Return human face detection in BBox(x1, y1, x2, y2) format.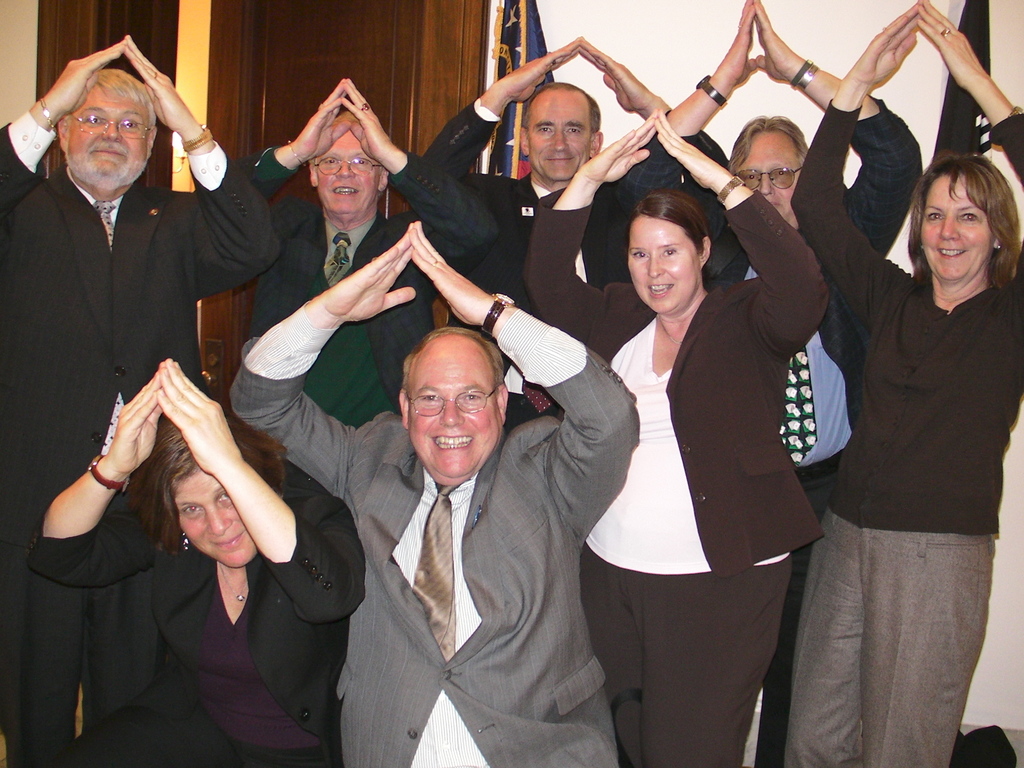
BBox(173, 461, 255, 564).
